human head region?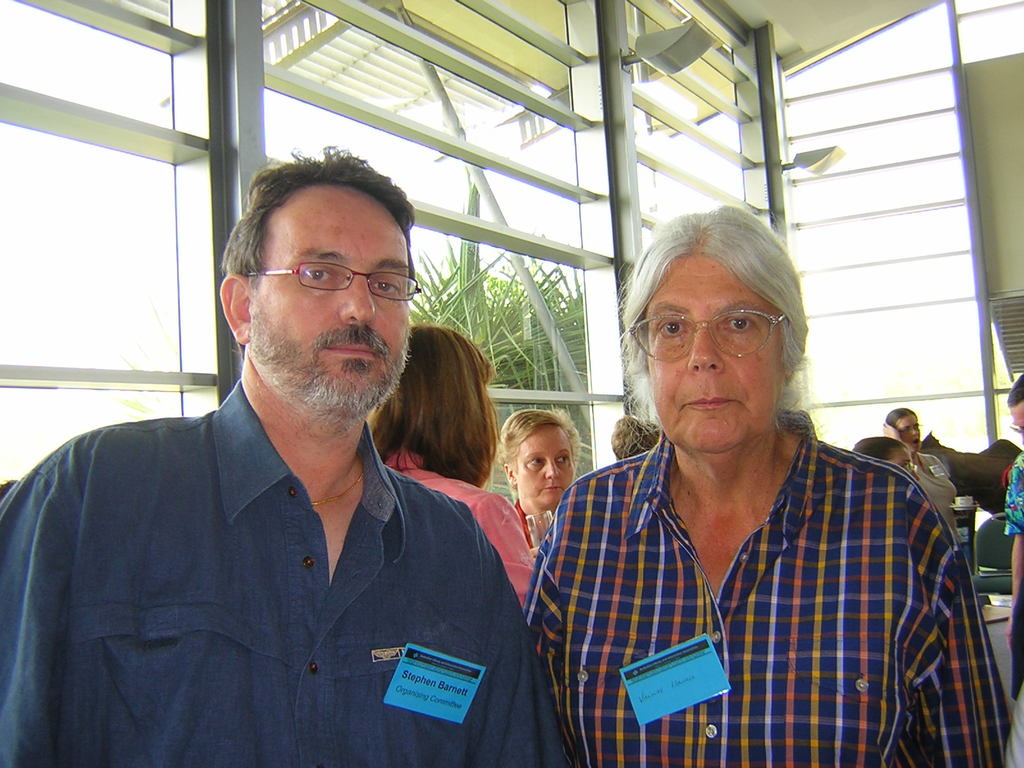
l=852, t=435, r=920, b=483
